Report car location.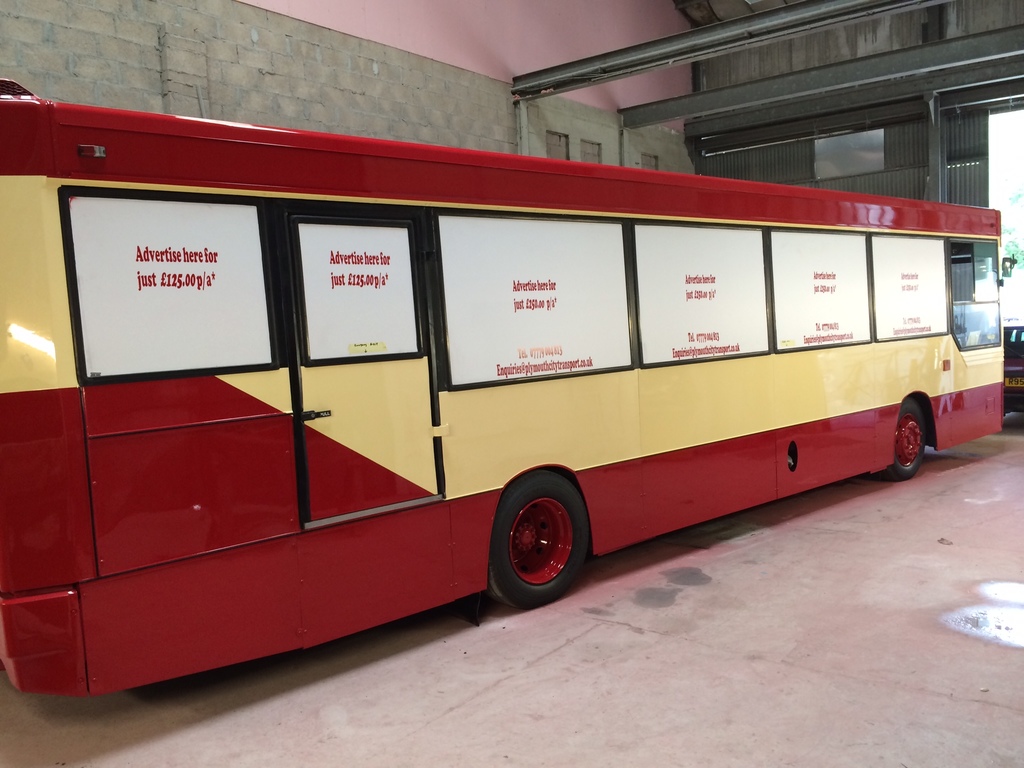
Report: x1=993 y1=321 x2=1023 y2=420.
